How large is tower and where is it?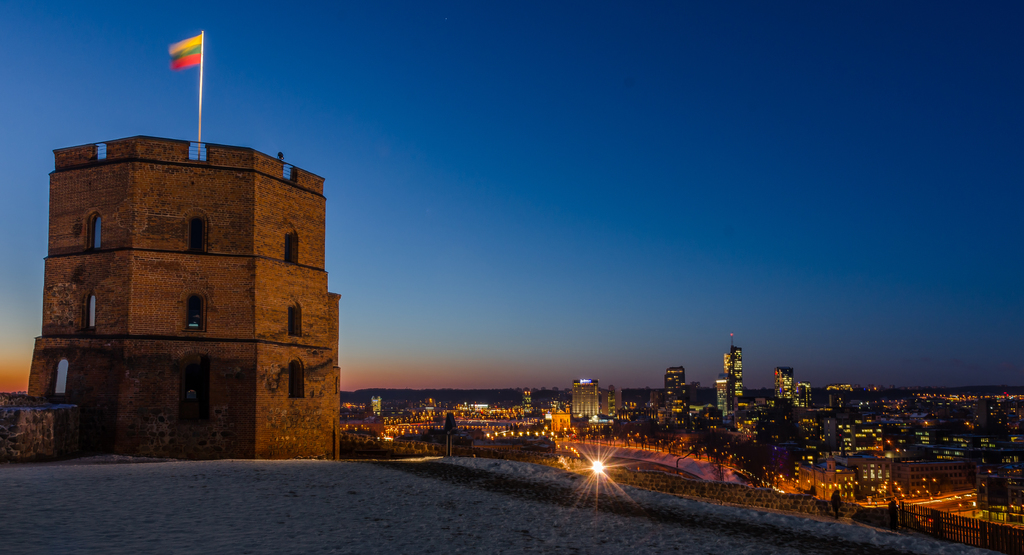
Bounding box: detection(666, 369, 685, 415).
